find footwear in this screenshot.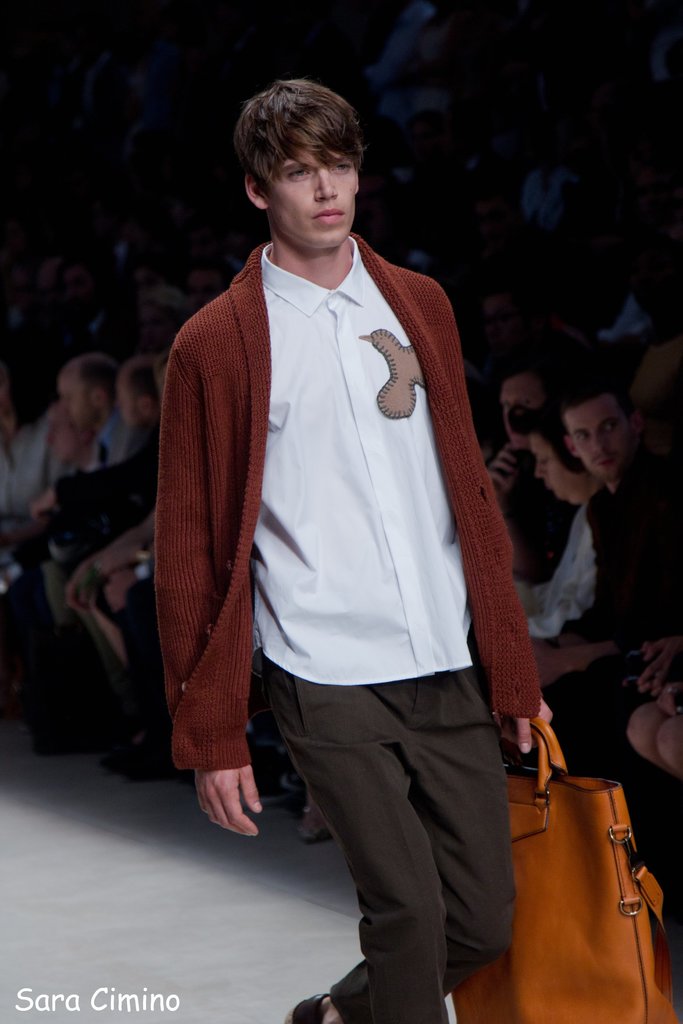
The bounding box for footwear is 281, 995, 330, 1023.
